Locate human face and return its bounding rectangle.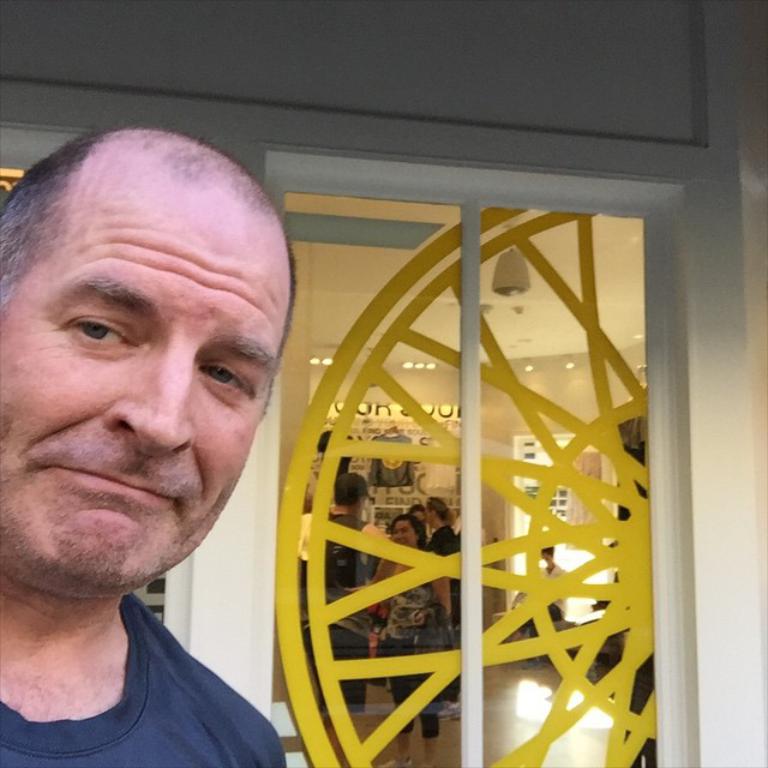
box=[390, 518, 418, 550].
